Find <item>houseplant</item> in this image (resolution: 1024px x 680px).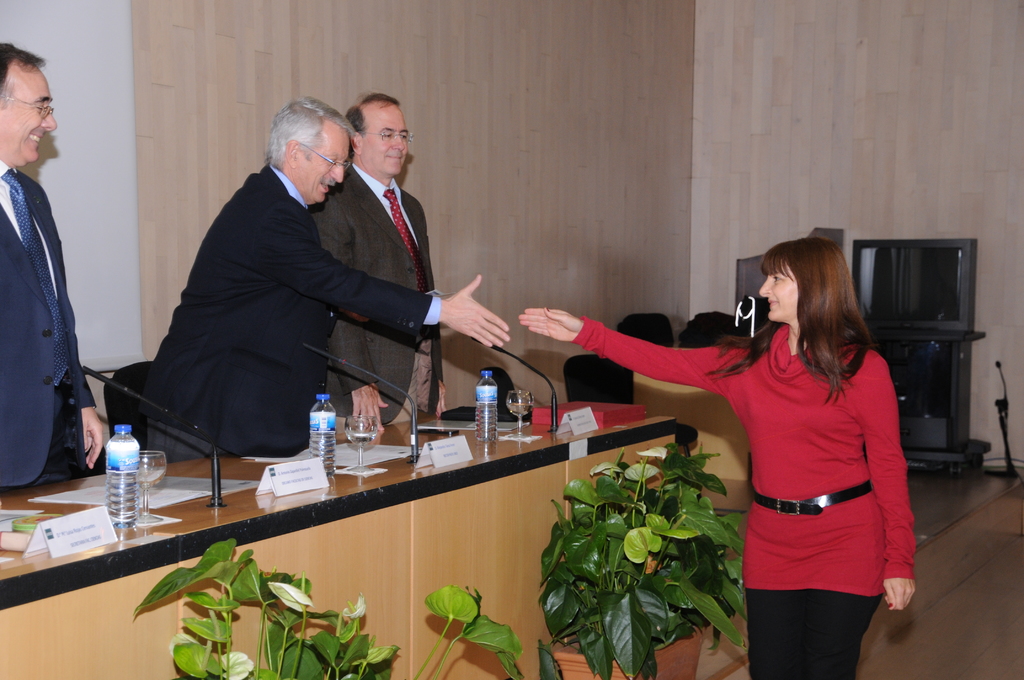
[127, 530, 525, 679].
